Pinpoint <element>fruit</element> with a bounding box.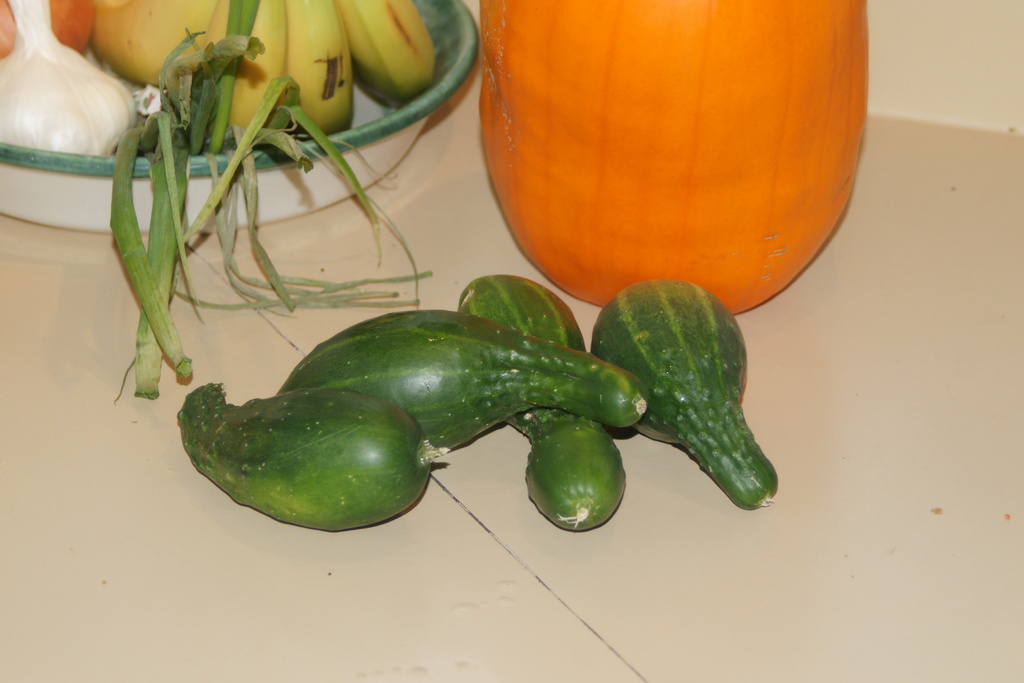
bbox(93, 0, 209, 82).
